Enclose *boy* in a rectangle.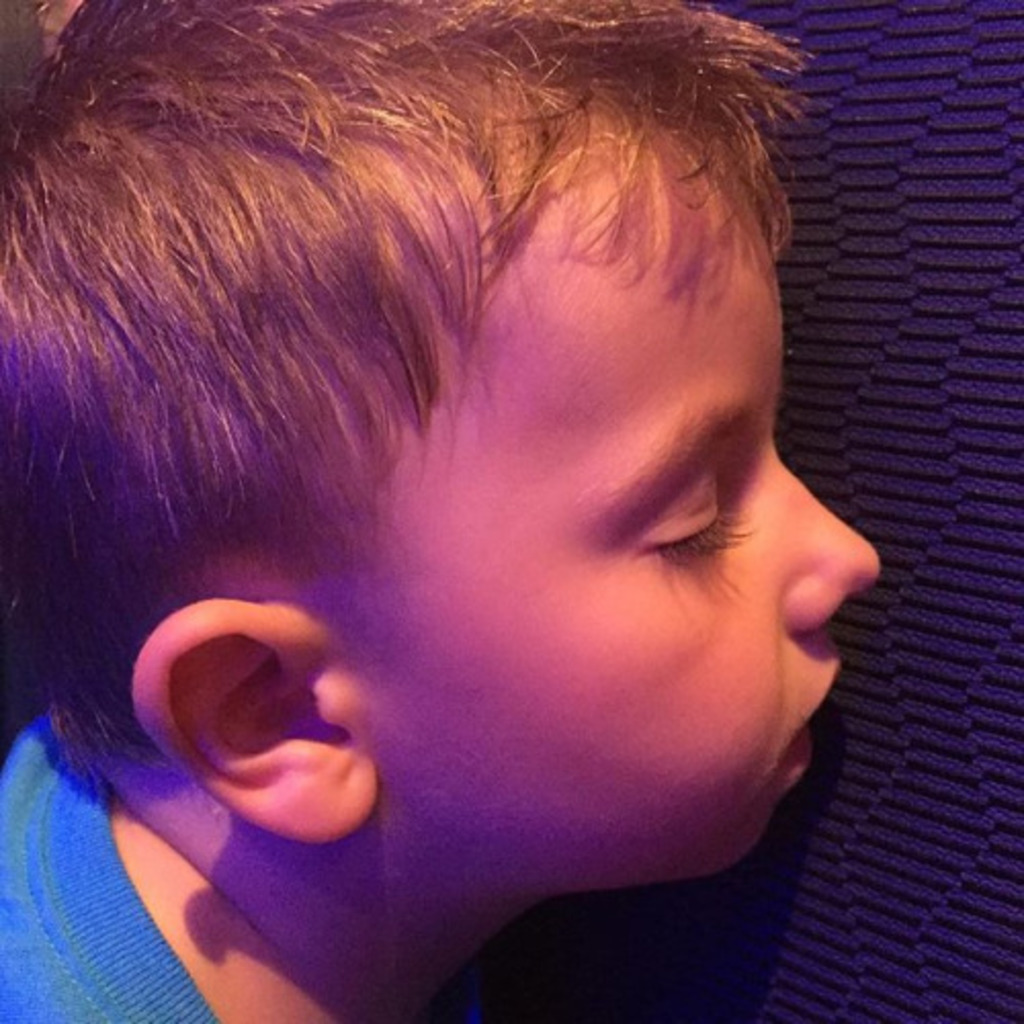
rect(0, 0, 877, 1022).
